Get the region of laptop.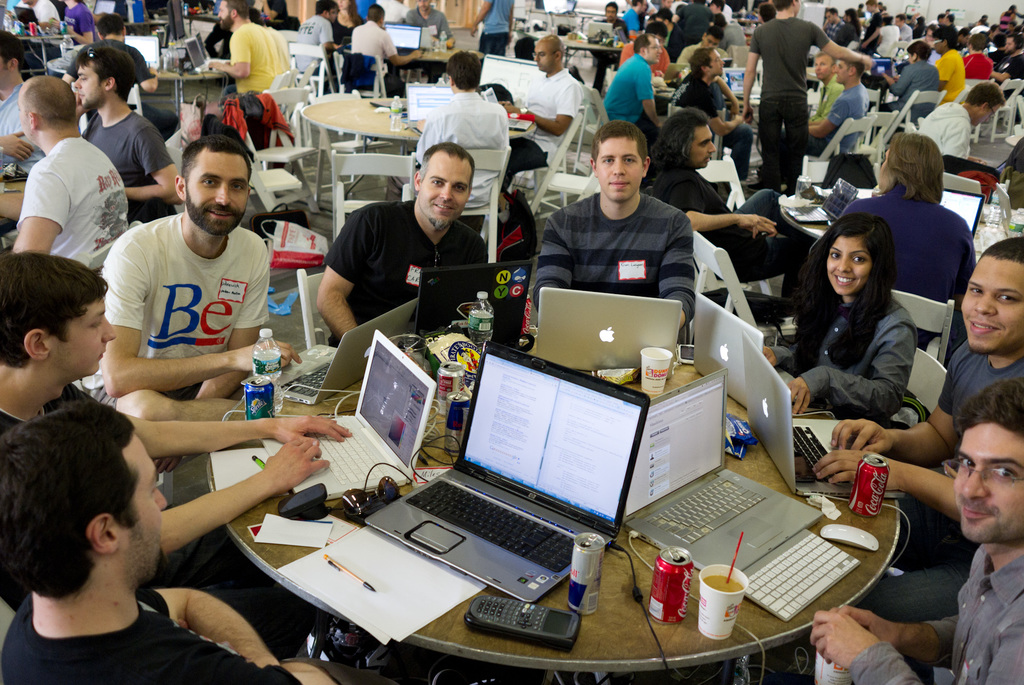
locate(260, 331, 437, 497).
